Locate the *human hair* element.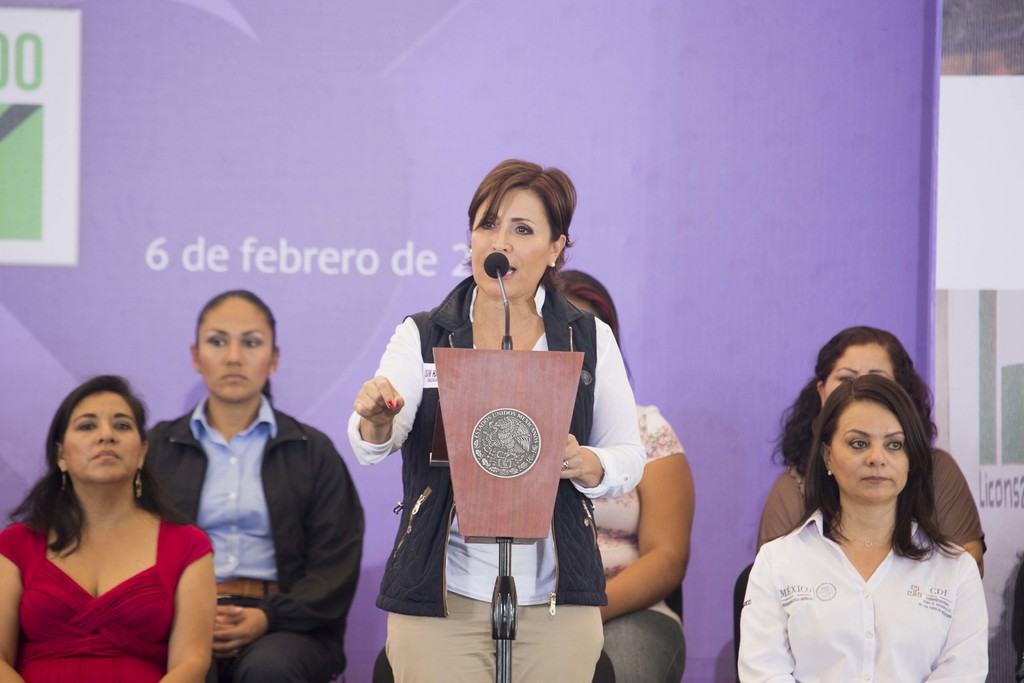
Element bbox: [557, 272, 630, 397].
